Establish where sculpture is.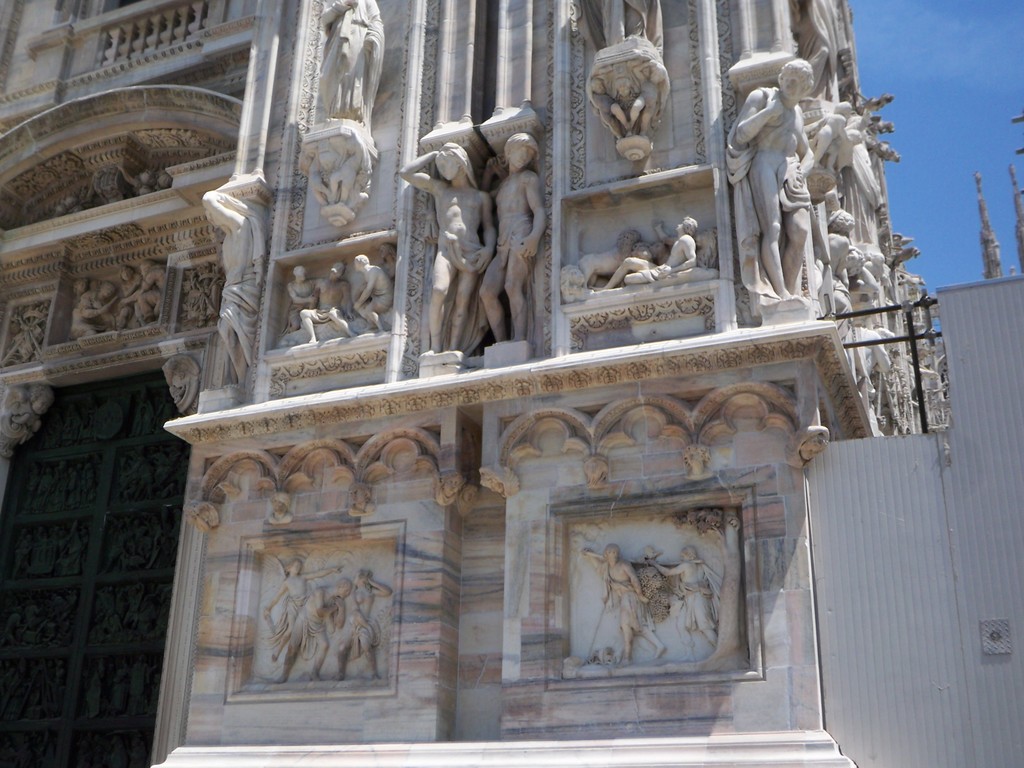
Established at 117, 166, 150, 198.
